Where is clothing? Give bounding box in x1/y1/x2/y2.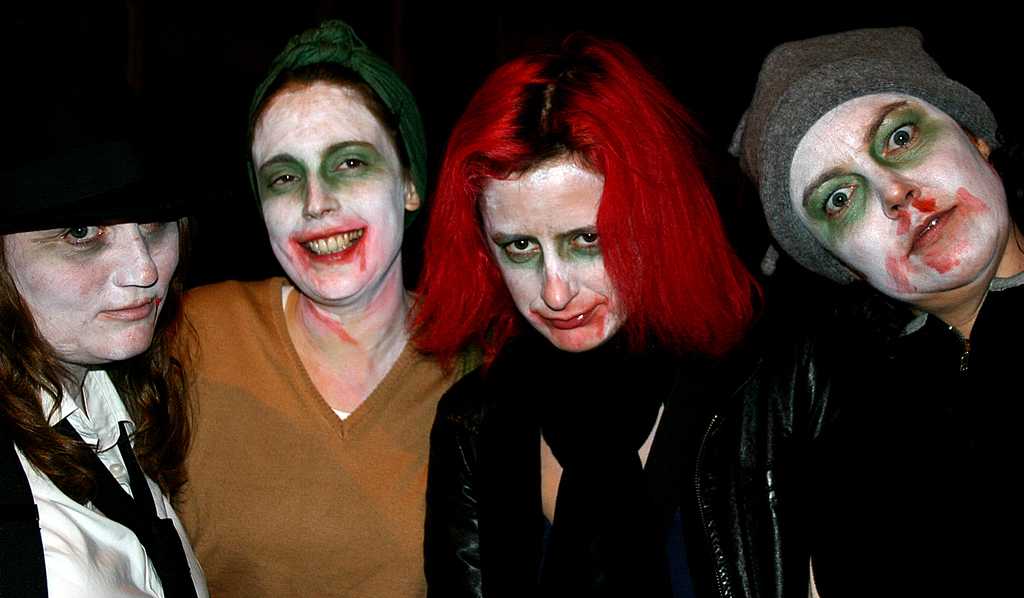
157/246/497/597.
